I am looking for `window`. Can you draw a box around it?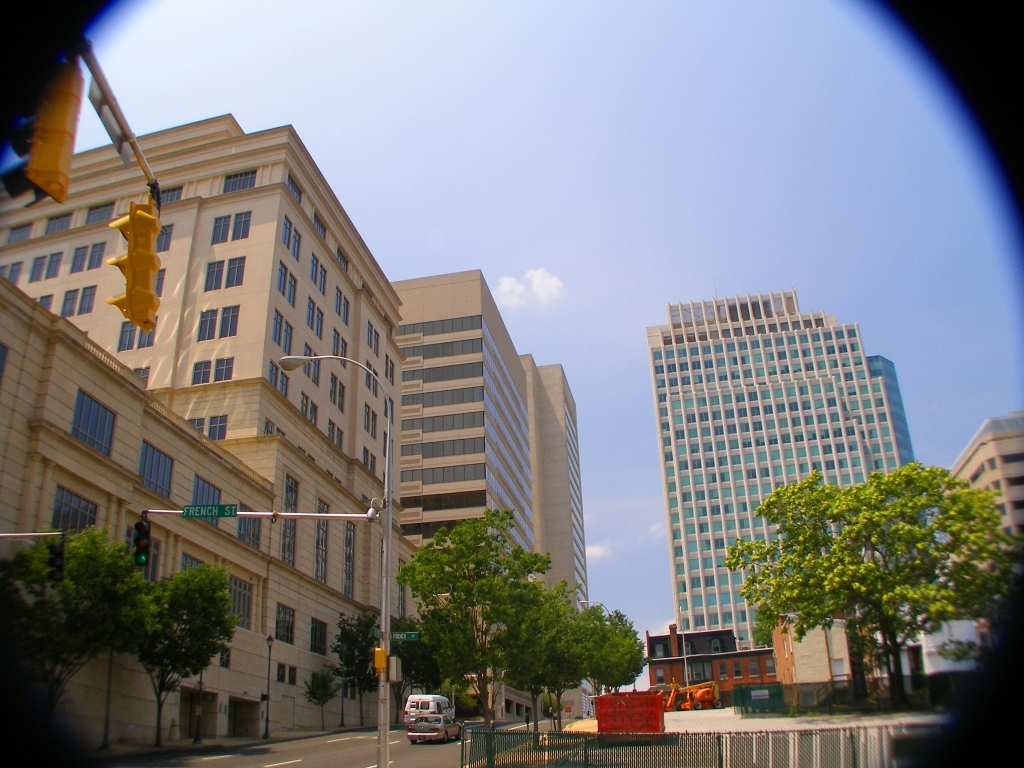
Sure, the bounding box is {"x1": 128, "y1": 531, "x2": 161, "y2": 593}.
